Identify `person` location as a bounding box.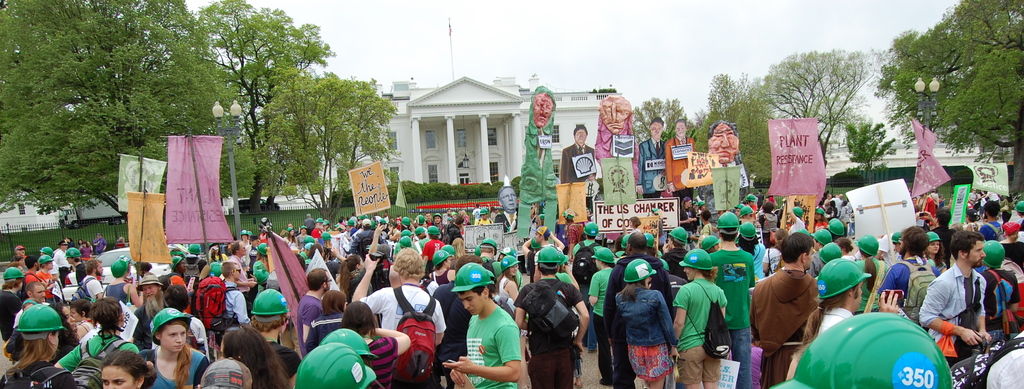
x1=553 y1=217 x2=571 y2=242.
